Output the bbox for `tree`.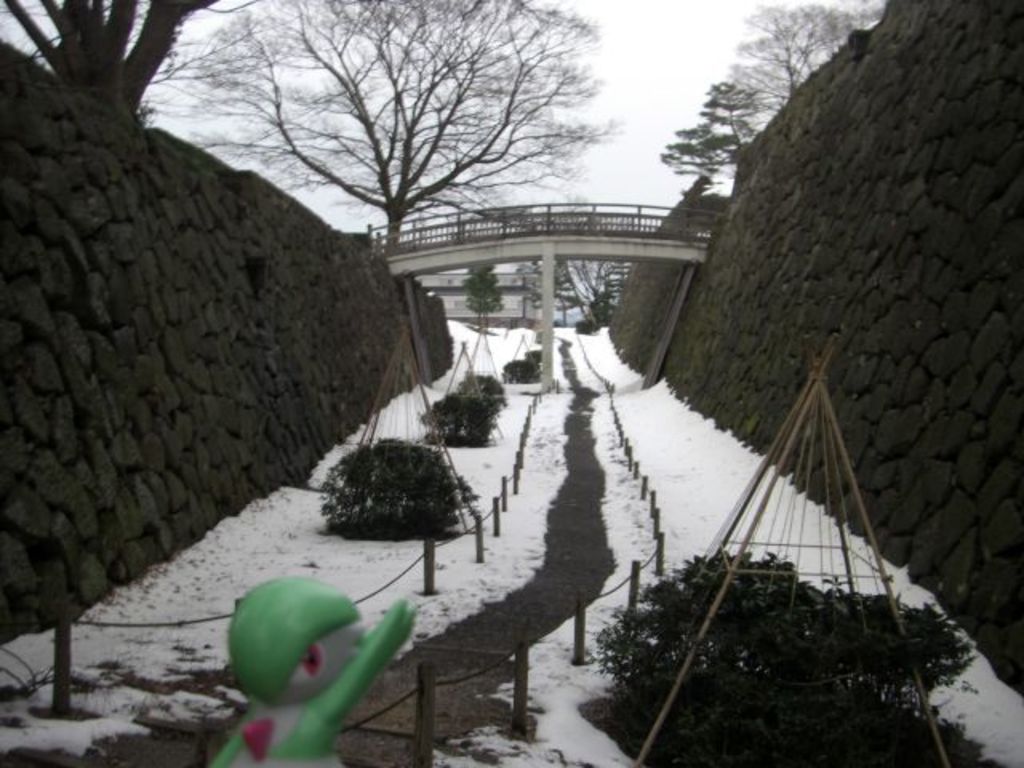
region(493, 258, 539, 318).
